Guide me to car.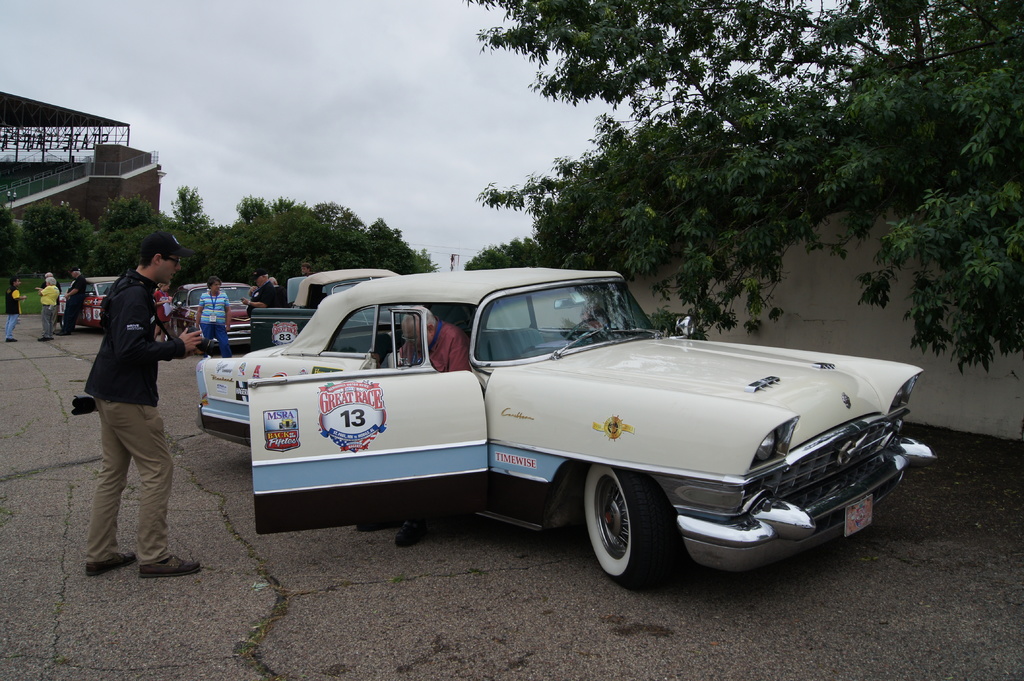
Guidance: [58,275,118,332].
